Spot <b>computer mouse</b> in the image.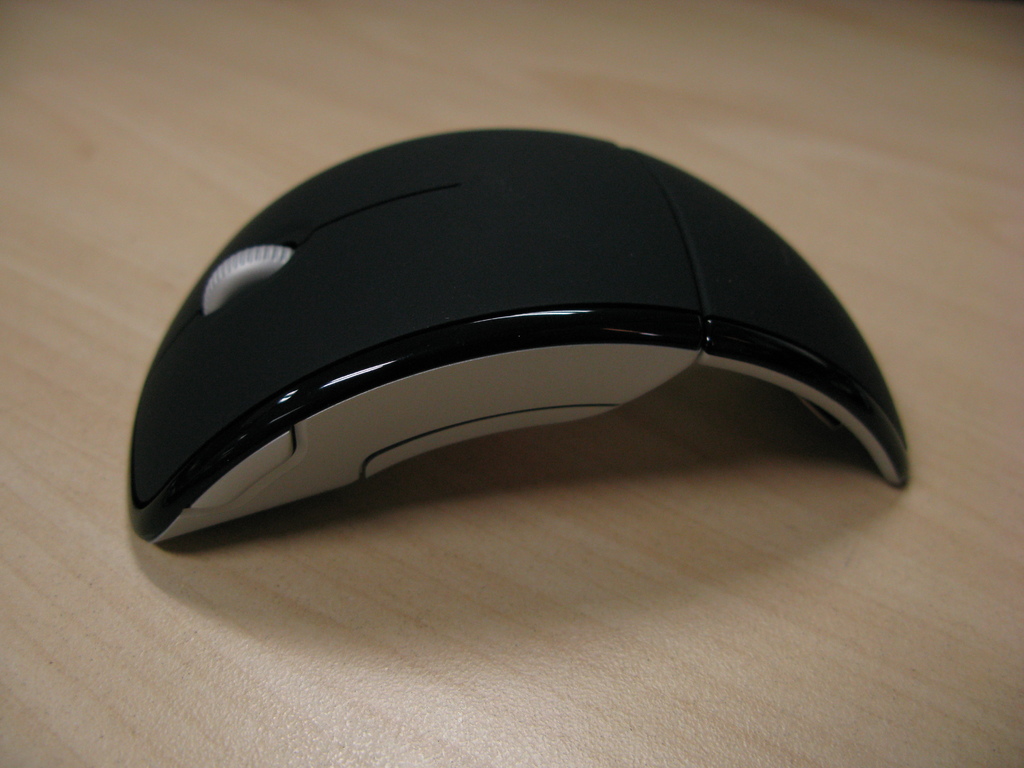
<b>computer mouse</b> found at crop(124, 125, 908, 545).
